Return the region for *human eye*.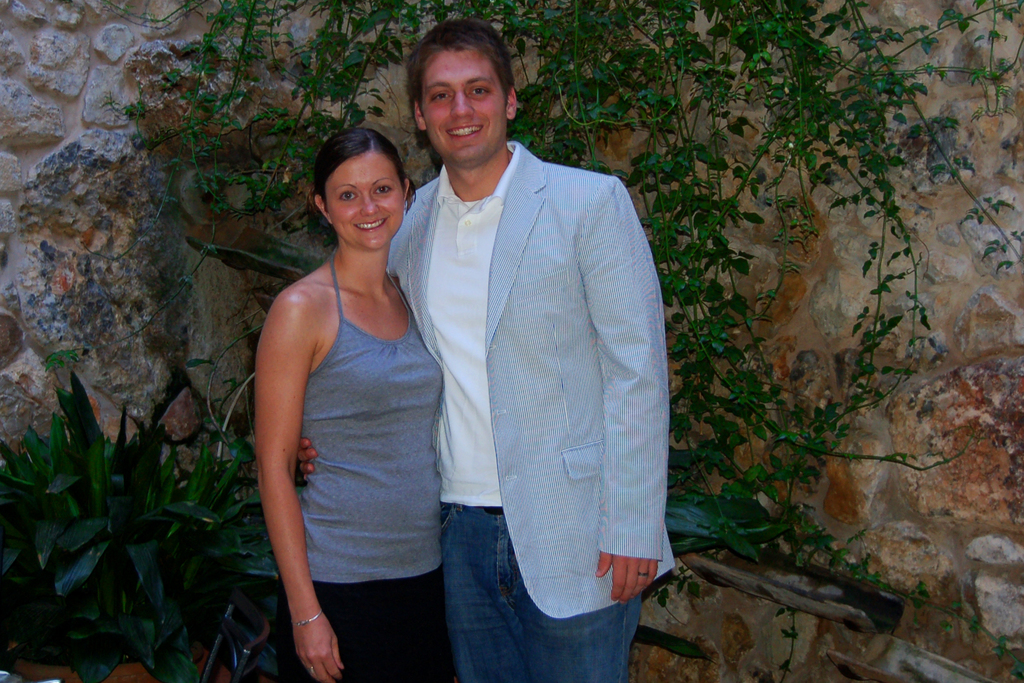
[left=431, top=90, right=451, bottom=103].
